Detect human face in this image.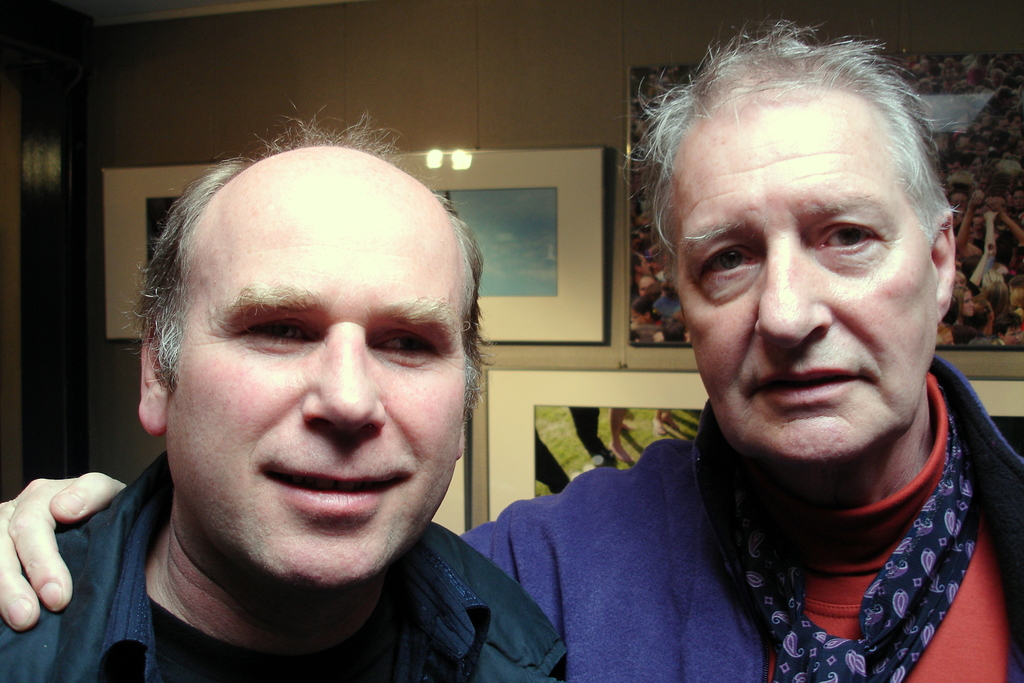
Detection: <box>953,275,966,300</box>.
